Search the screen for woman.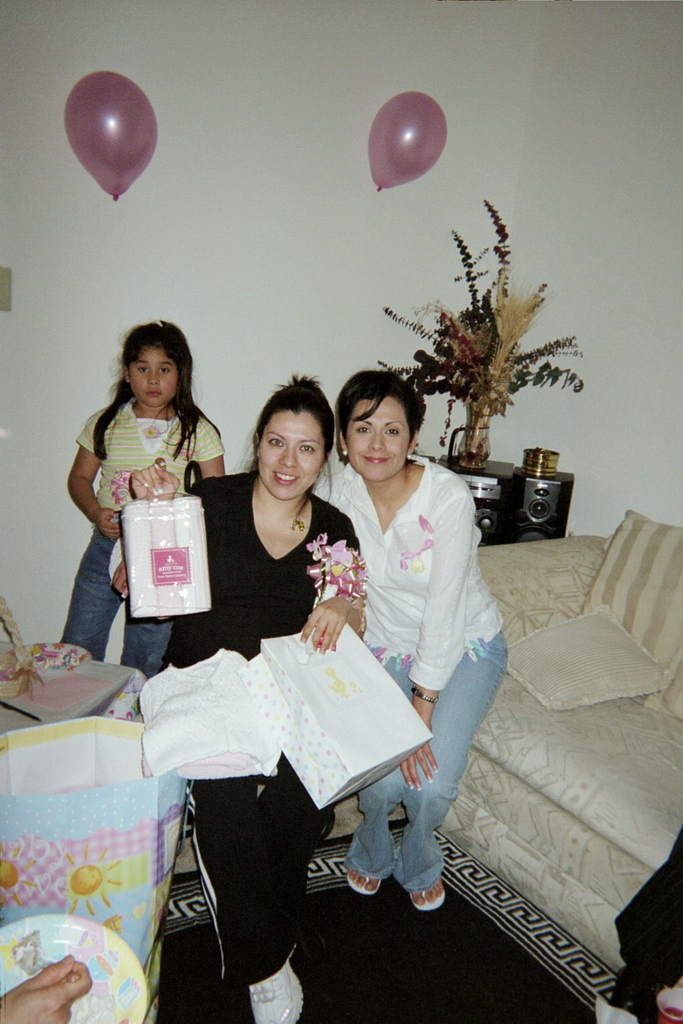
Found at (x1=128, y1=368, x2=370, y2=1023).
